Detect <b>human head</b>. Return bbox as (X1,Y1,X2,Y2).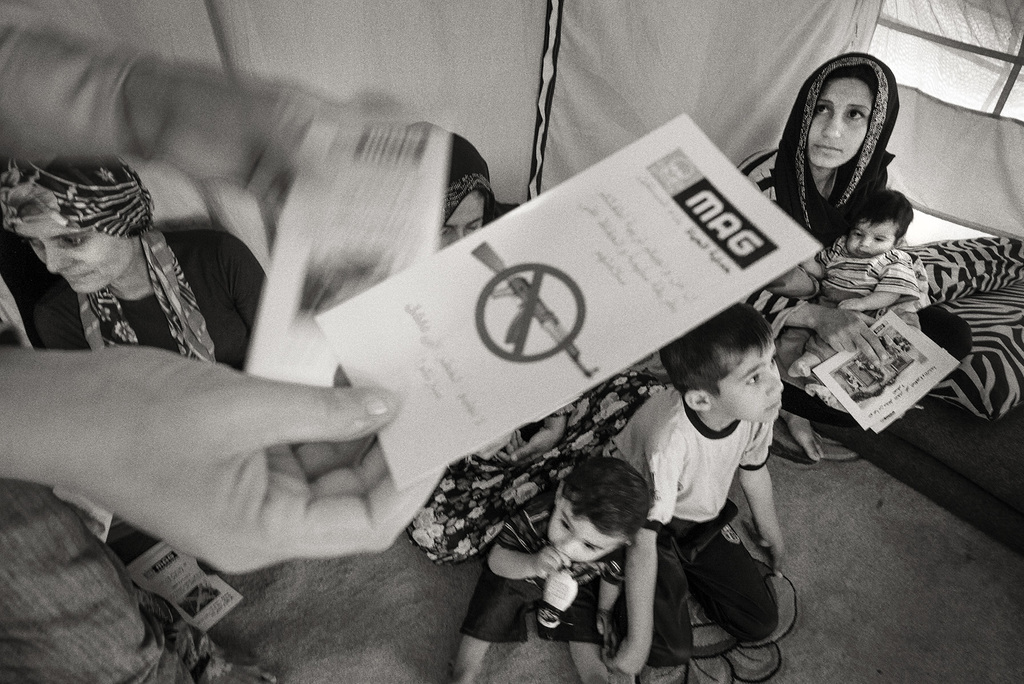
(804,63,868,171).
